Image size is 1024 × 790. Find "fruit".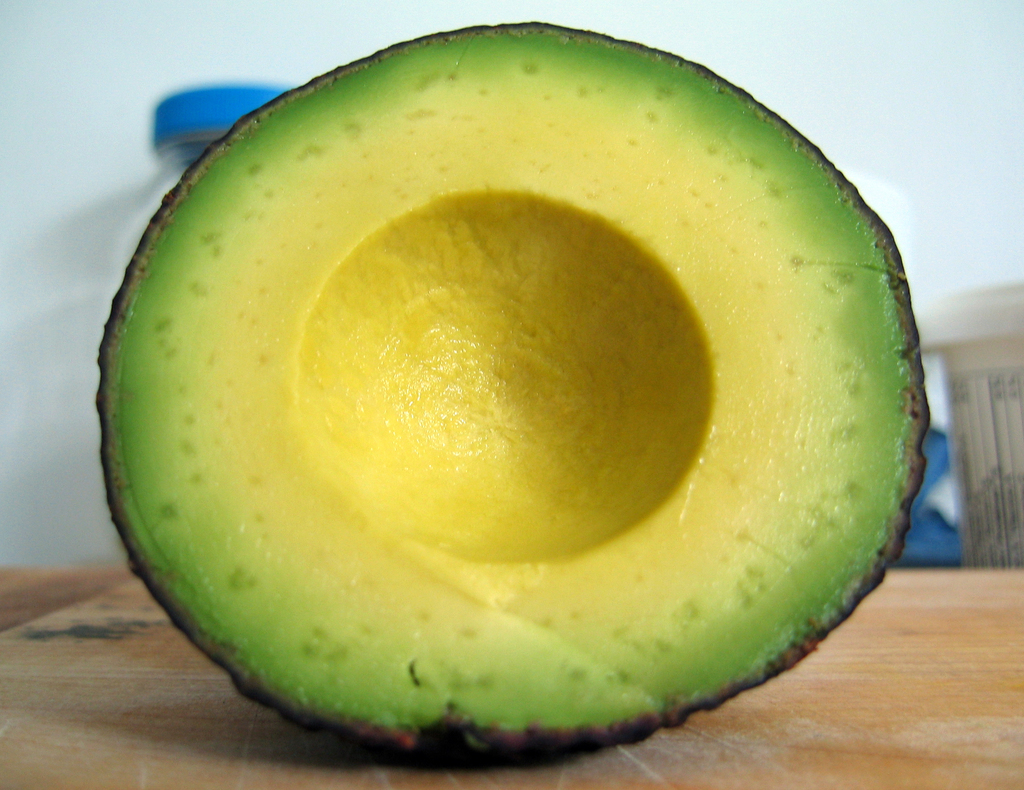
bbox(79, 110, 969, 730).
